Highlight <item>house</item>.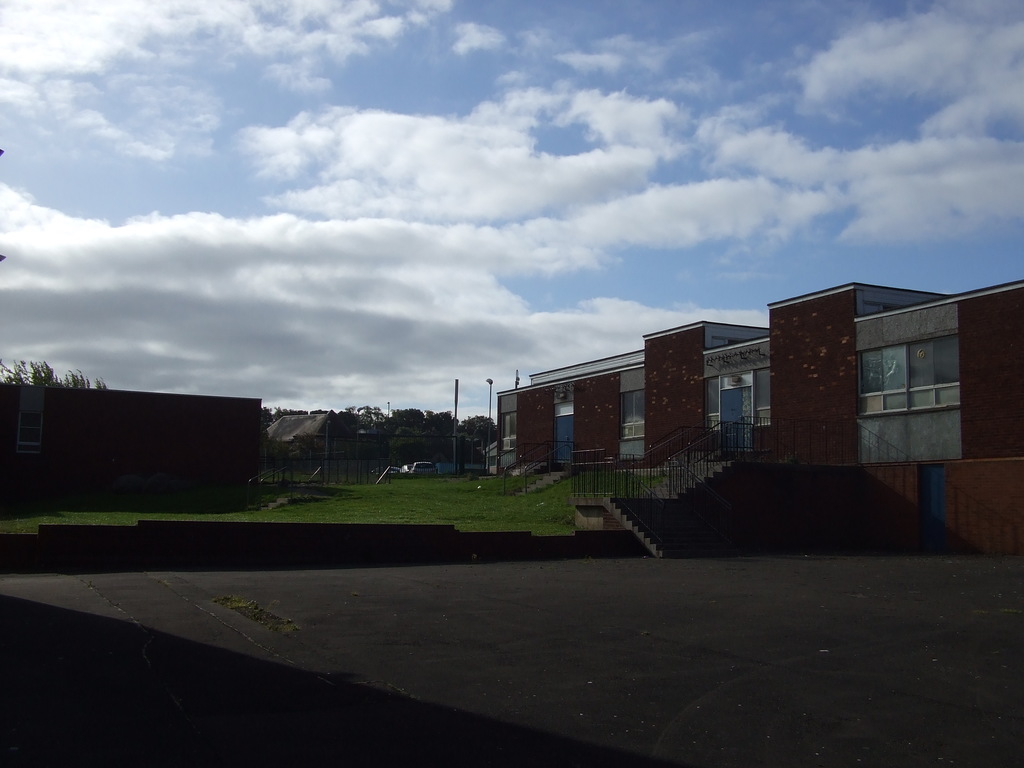
Highlighted region: l=871, t=303, r=969, b=458.
